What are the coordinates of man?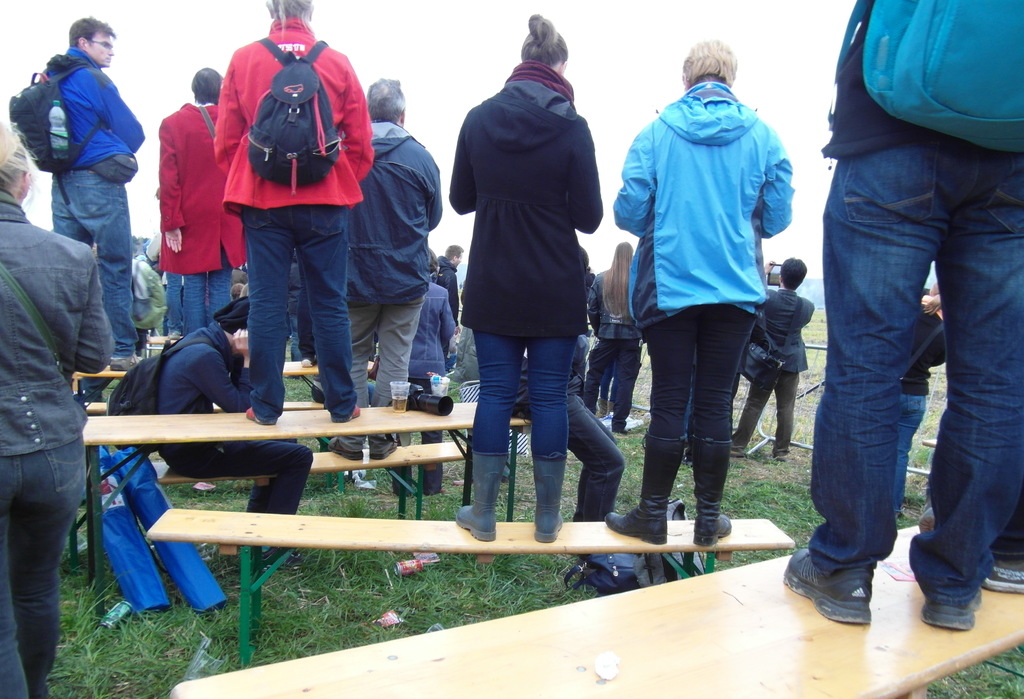
{"x1": 156, "y1": 298, "x2": 314, "y2": 572}.
